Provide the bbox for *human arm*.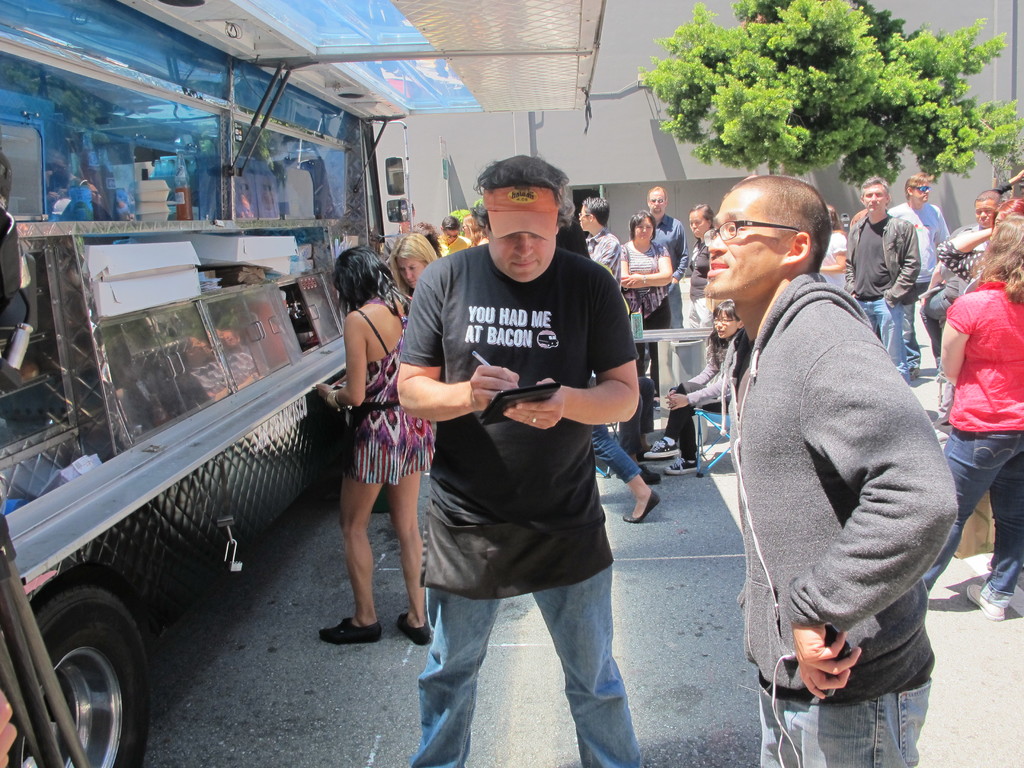
l=320, t=314, r=377, b=410.
